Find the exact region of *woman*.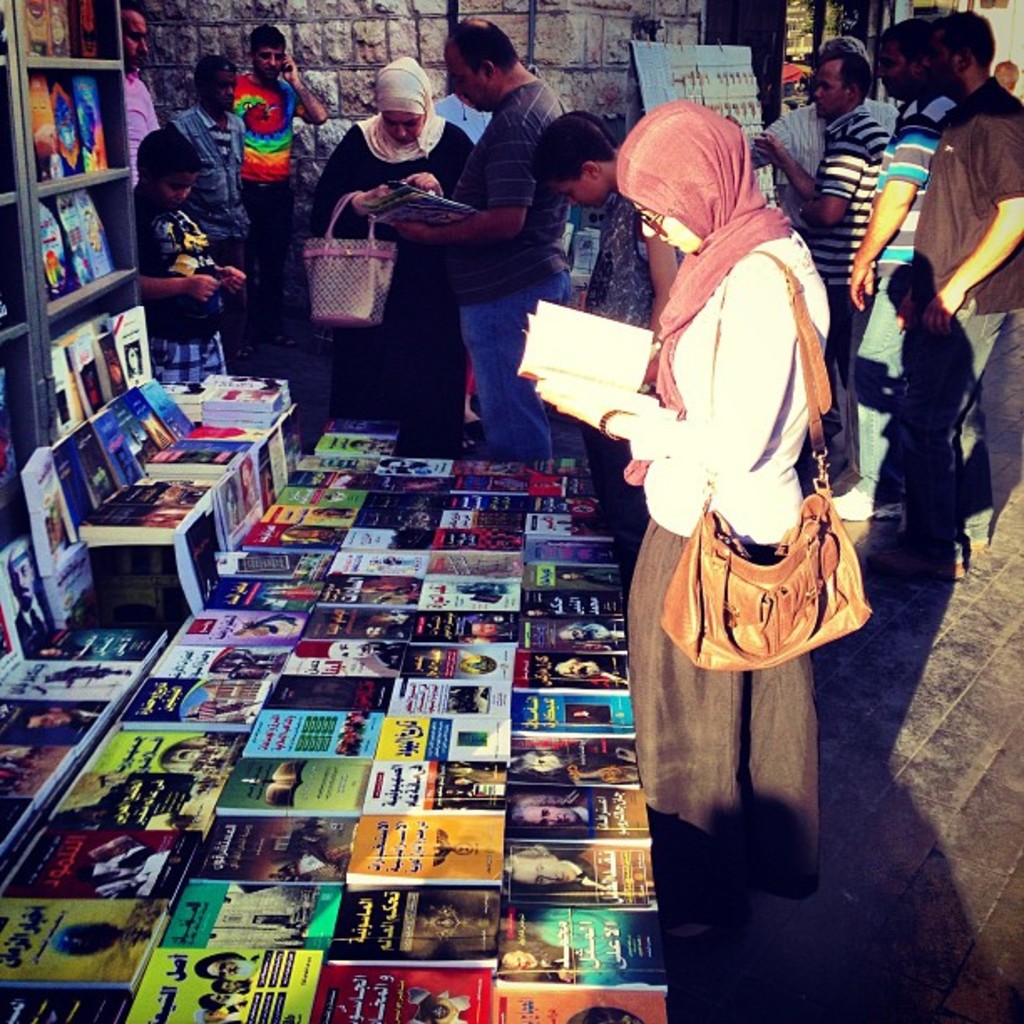
Exact region: 310:55:479:465.
